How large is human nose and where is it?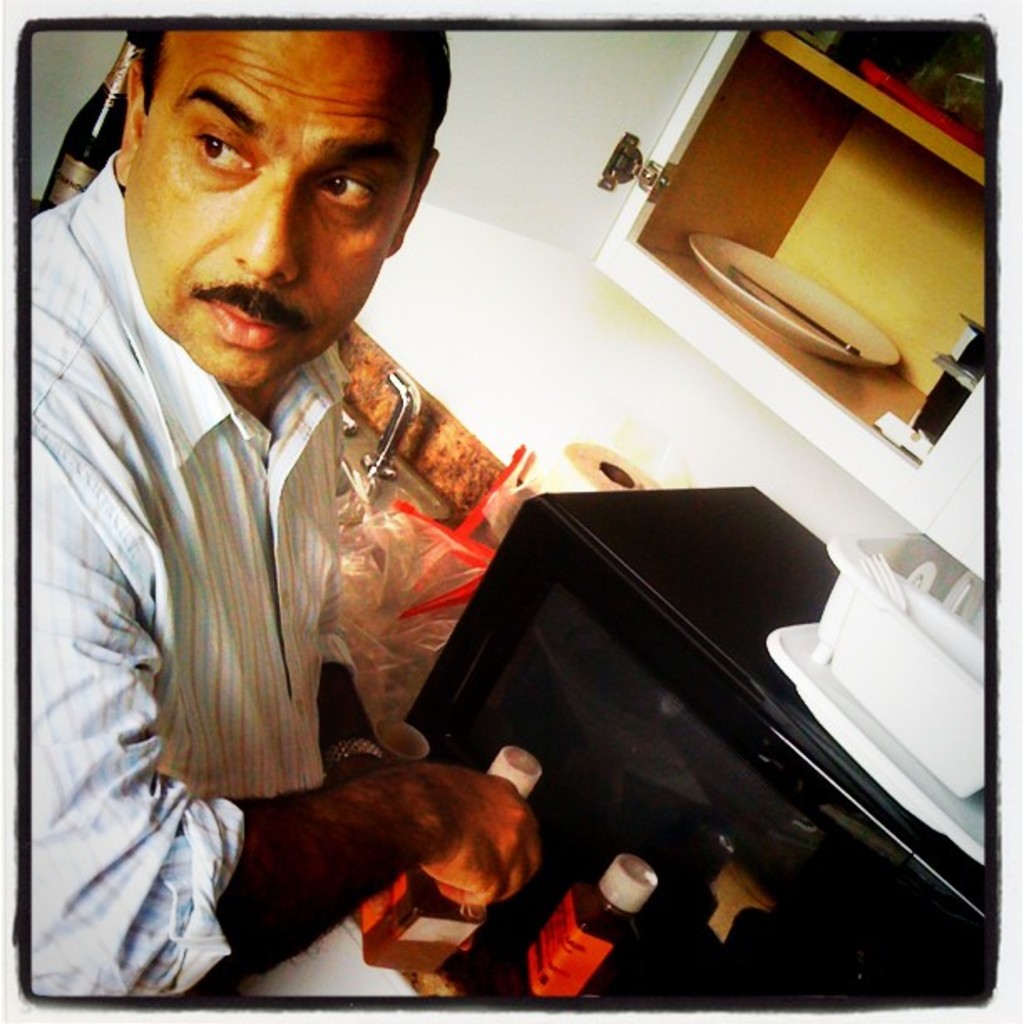
Bounding box: (left=229, top=181, right=300, bottom=281).
